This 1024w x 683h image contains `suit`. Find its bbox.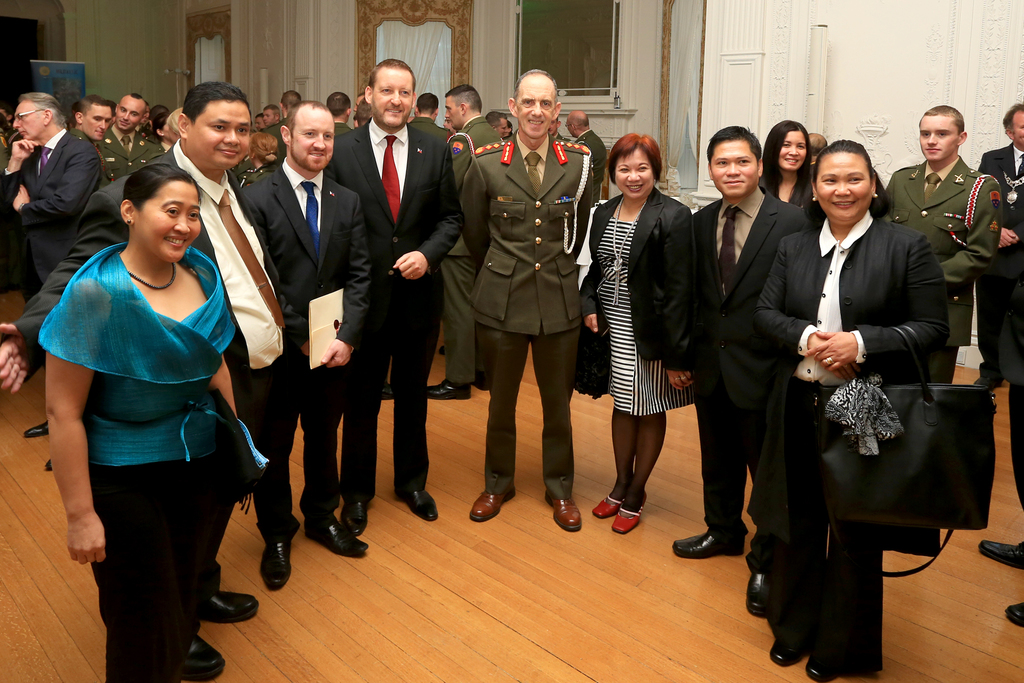
0,132,102,295.
